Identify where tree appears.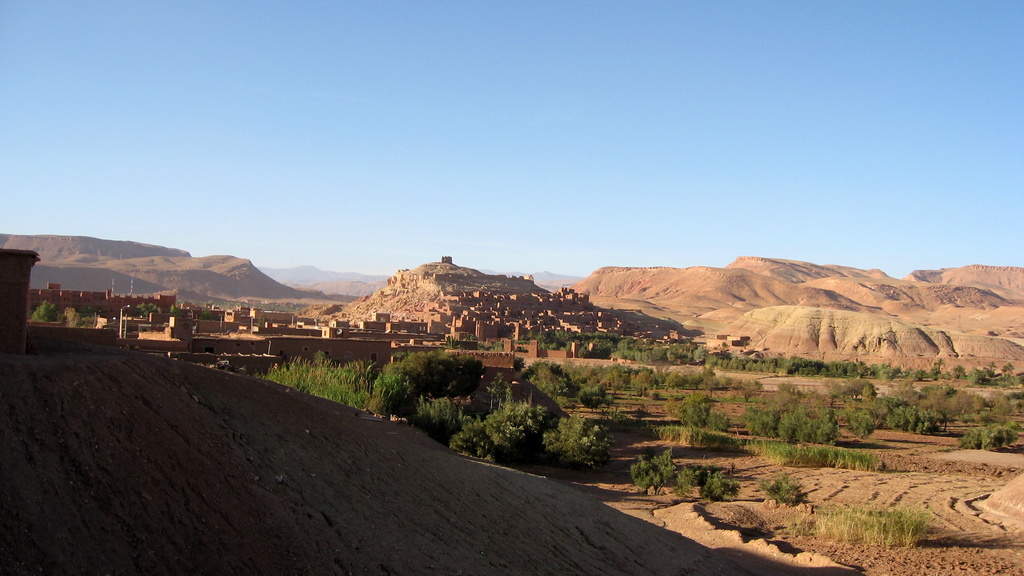
Appears at region(390, 387, 465, 438).
